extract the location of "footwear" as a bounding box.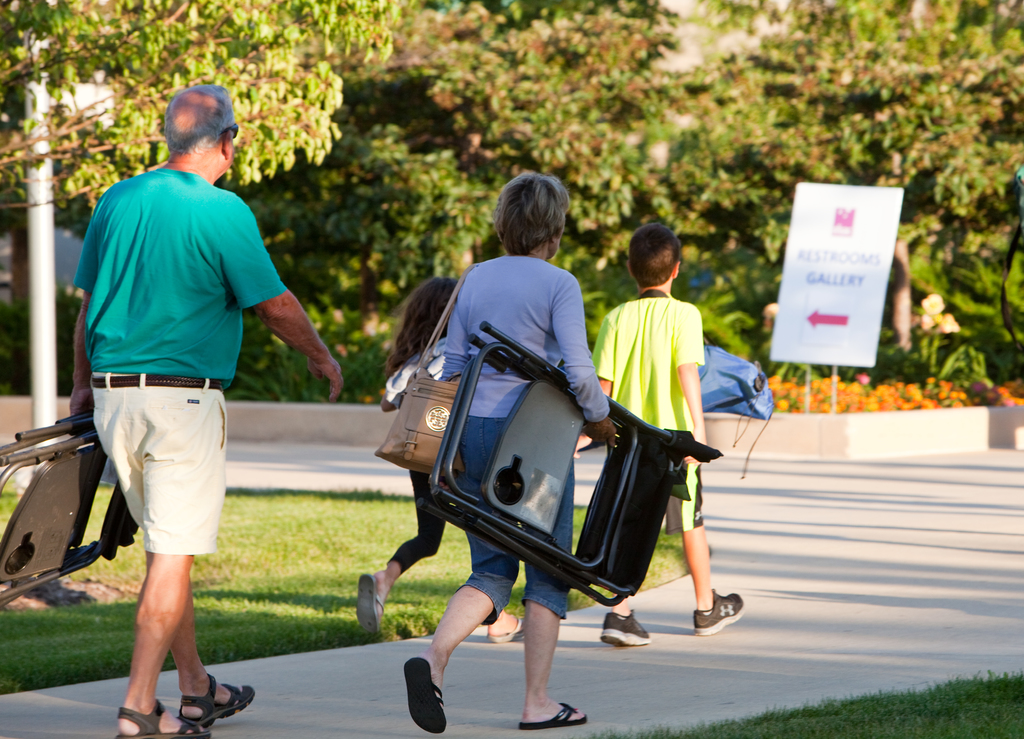
355,574,390,642.
